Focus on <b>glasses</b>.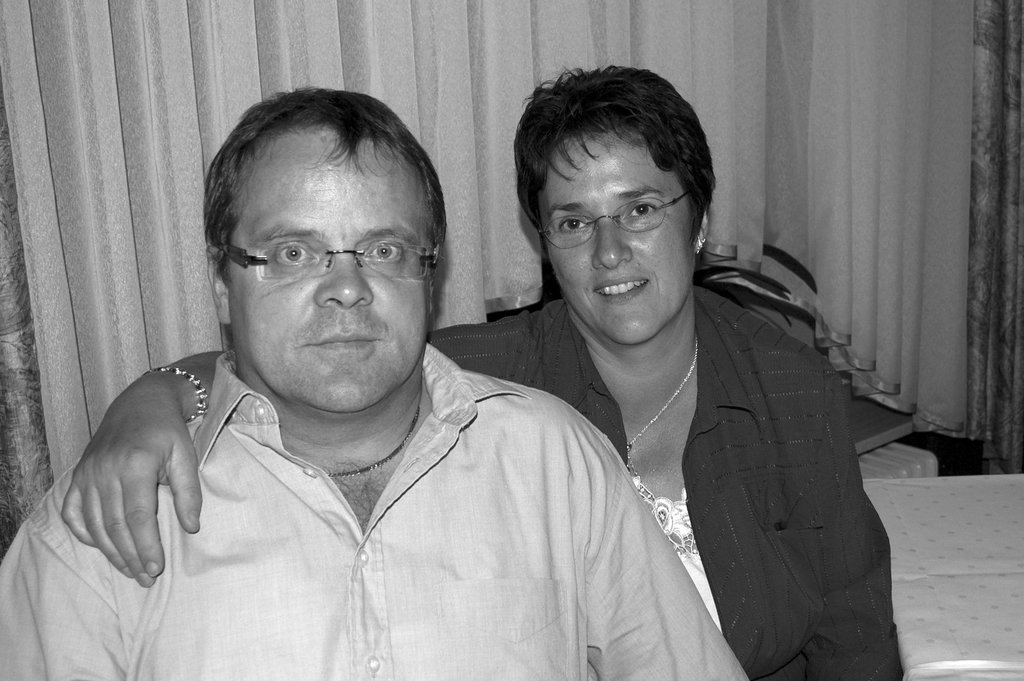
Focused at box(204, 228, 444, 295).
